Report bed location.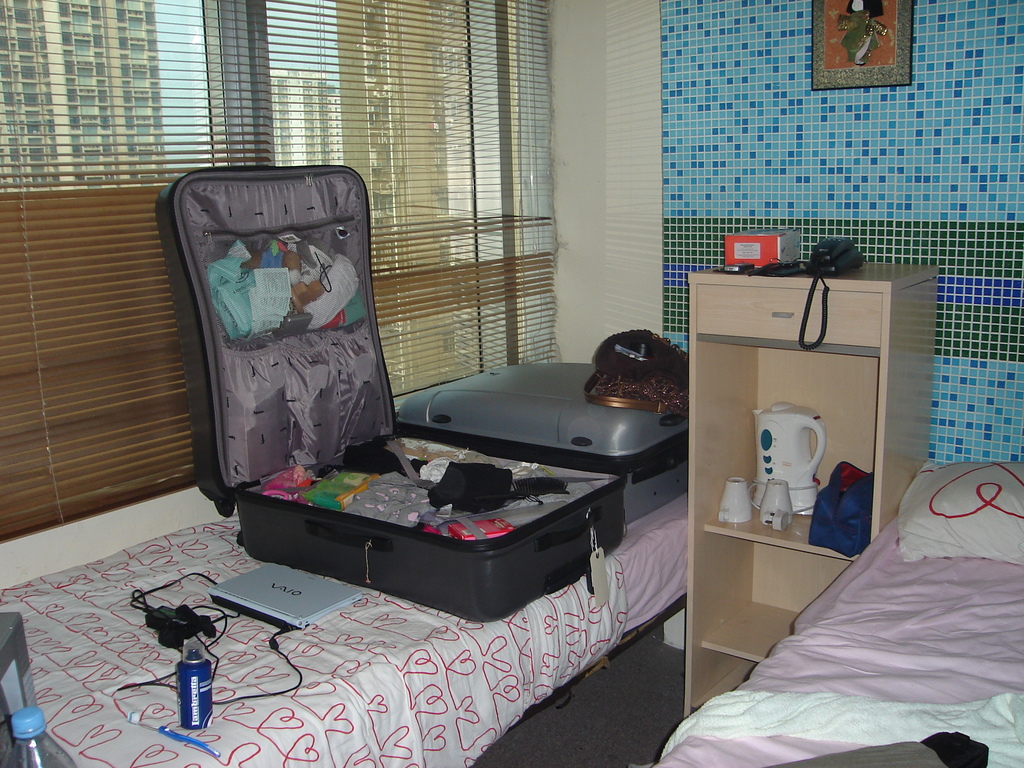
Report: bbox=(0, 483, 690, 767).
